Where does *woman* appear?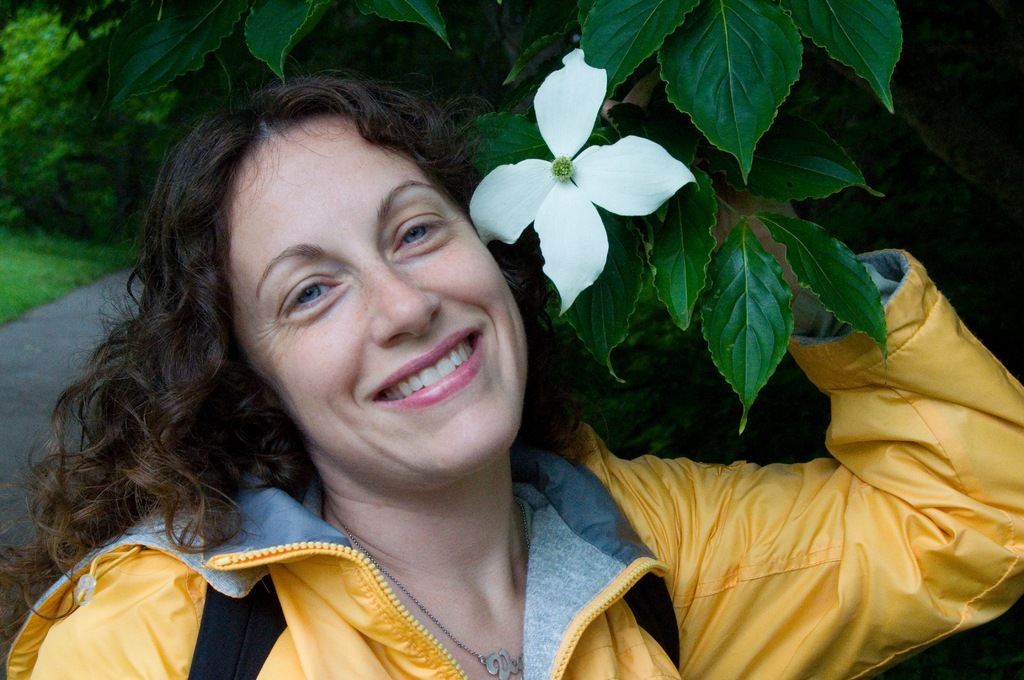
Appears at 0:49:1023:679.
